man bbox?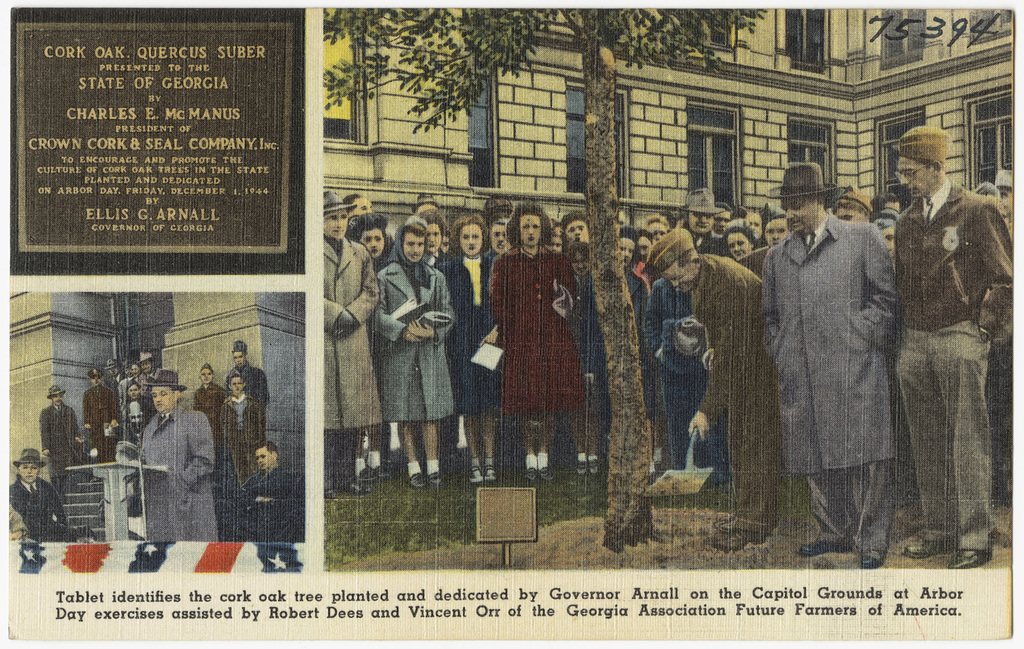
[x1=86, y1=365, x2=119, y2=458]
